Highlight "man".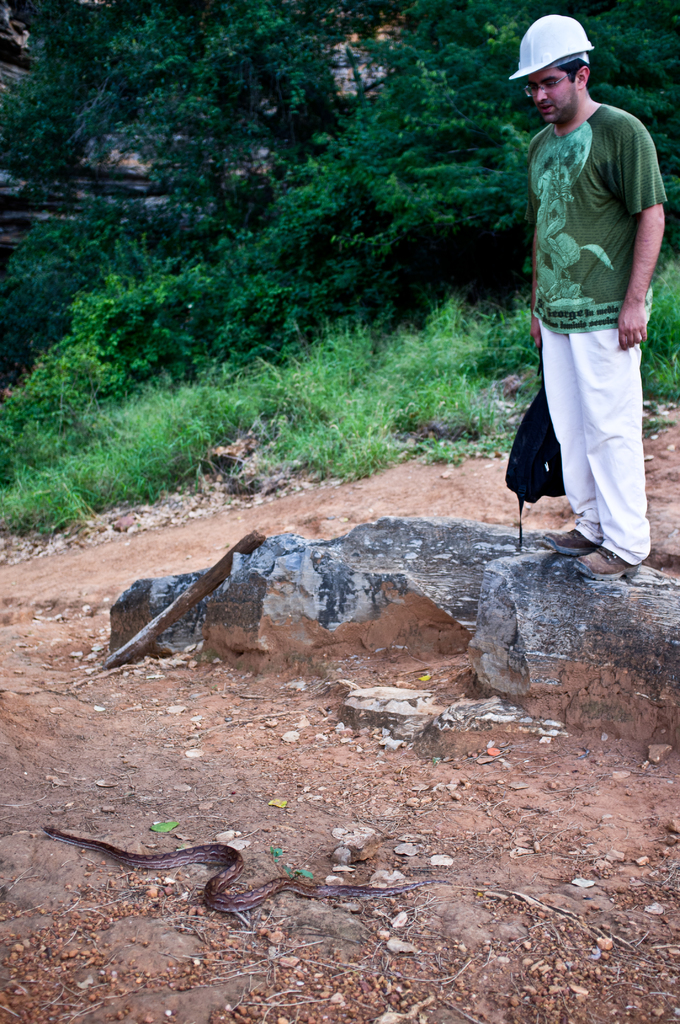
Highlighted region: (x1=524, y1=1, x2=674, y2=588).
